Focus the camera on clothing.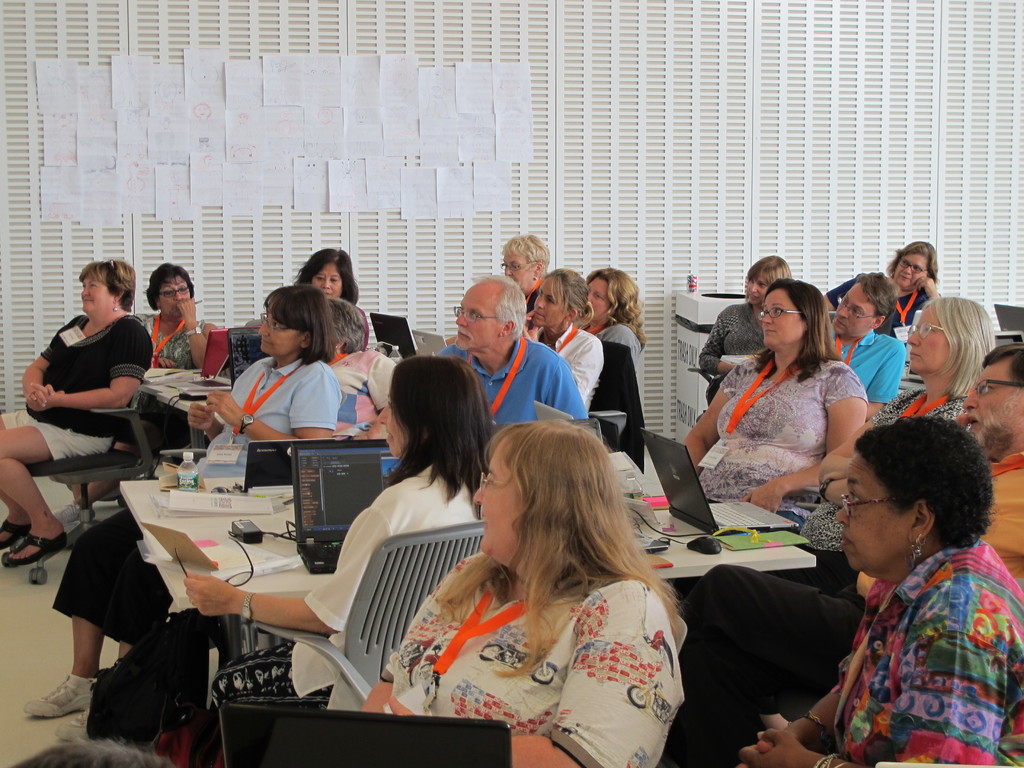
Focus region: bbox=[437, 331, 590, 431].
